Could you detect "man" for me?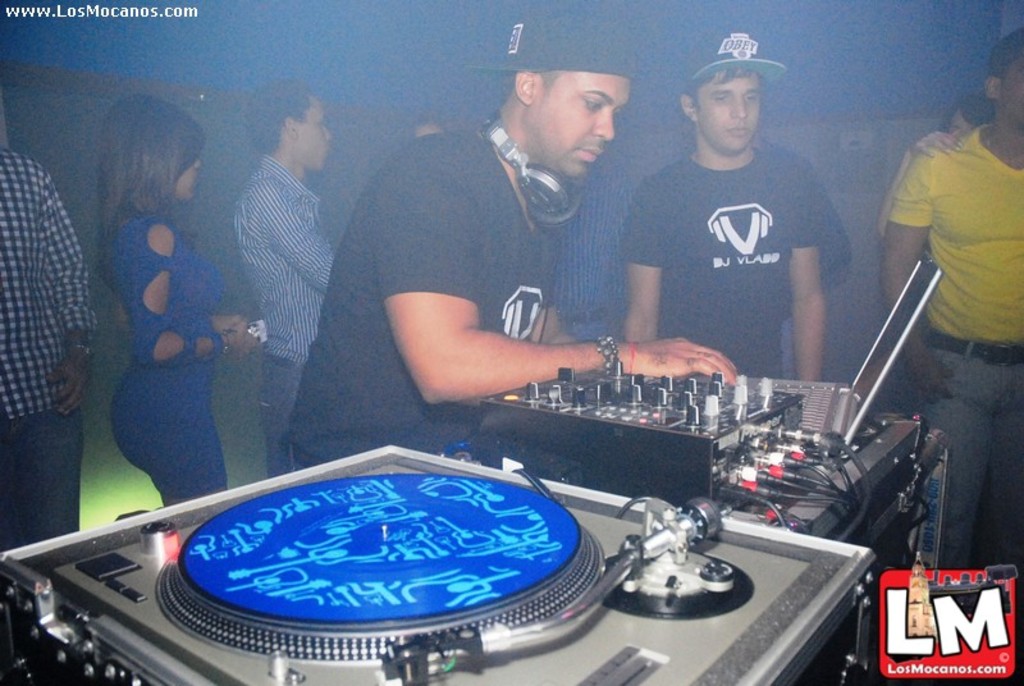
Detection result: l=274, t=8, r=740, b=474.
